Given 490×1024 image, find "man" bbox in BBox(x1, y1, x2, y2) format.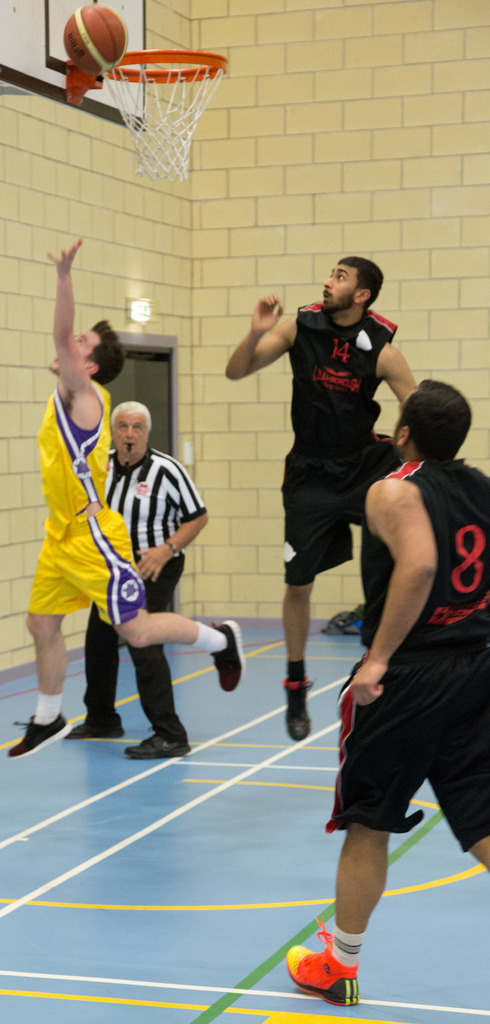
BBox(74, 407, 213, 760).
